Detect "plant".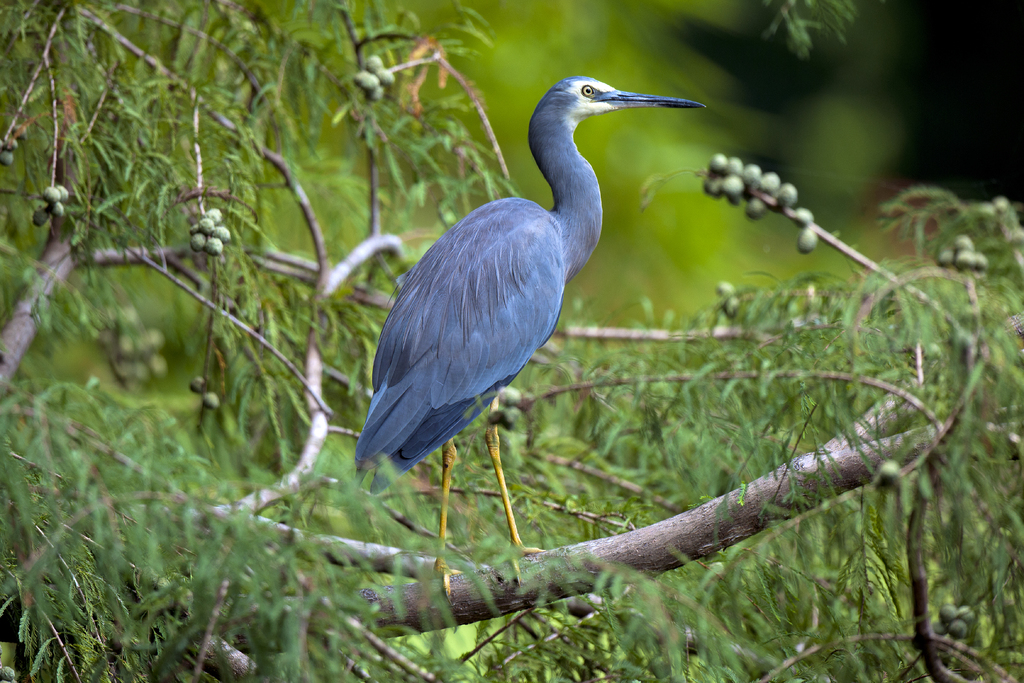
Detected at 0 0 1023 682.
